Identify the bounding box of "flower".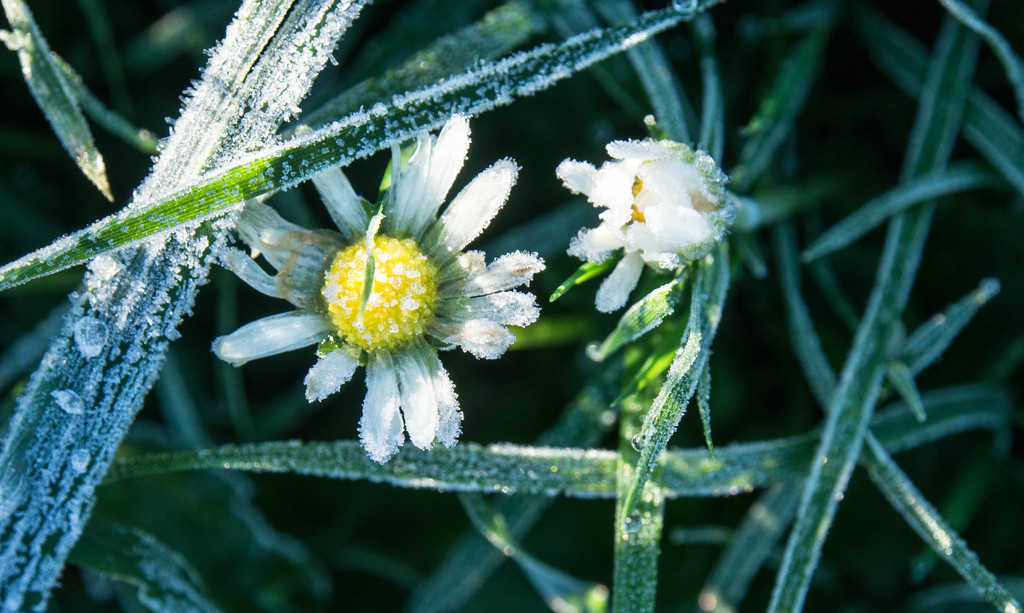
box(556, 141, 741, 330).
